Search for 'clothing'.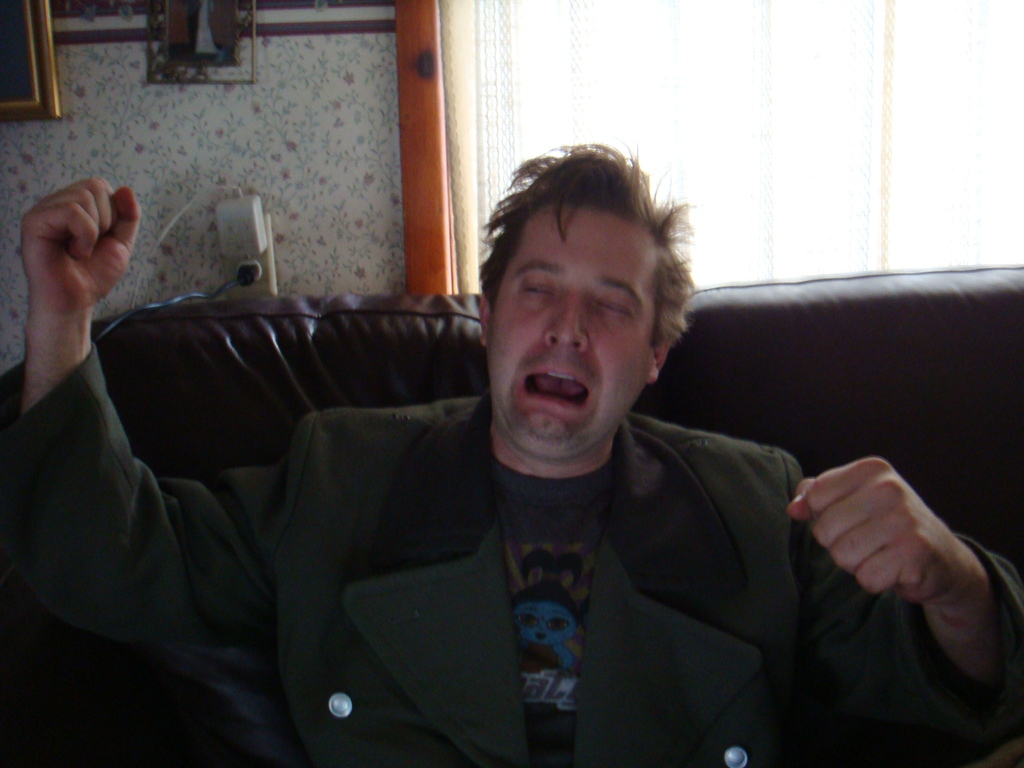
Found at [21, 381, 1023, 767].
